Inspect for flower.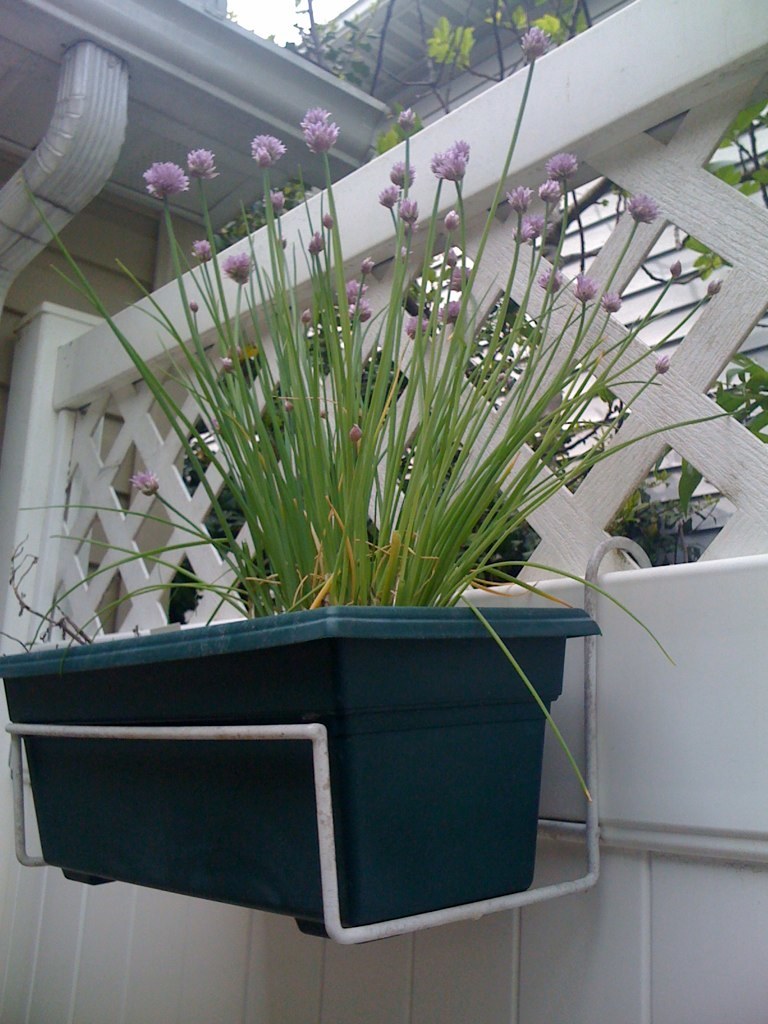
Inspection: left=429, top=142, right=466, bottom=181.
